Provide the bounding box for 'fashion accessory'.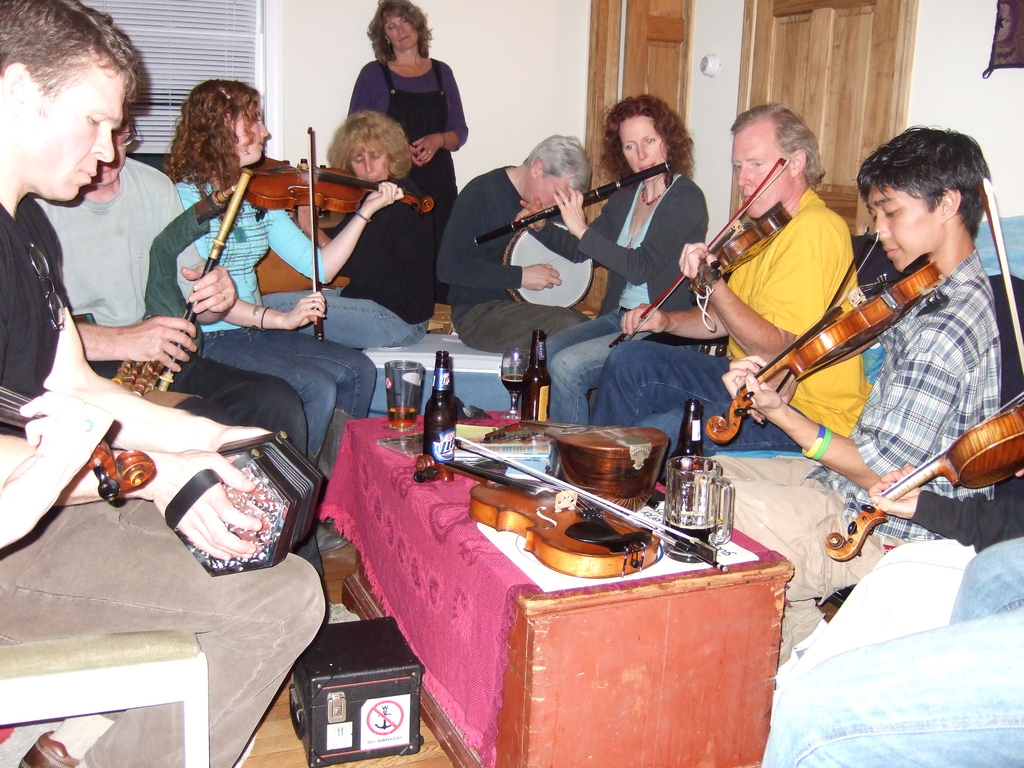
BBox(630, 203, 653, 253).
